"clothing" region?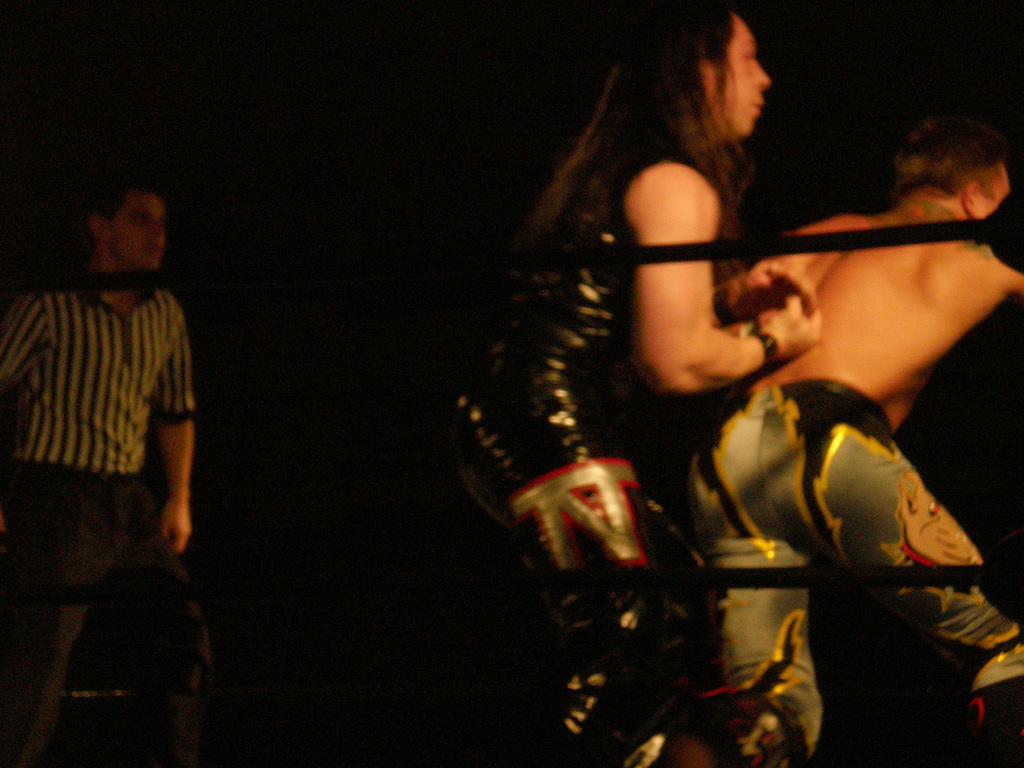
bbox=[452, 154, 699, 763]
